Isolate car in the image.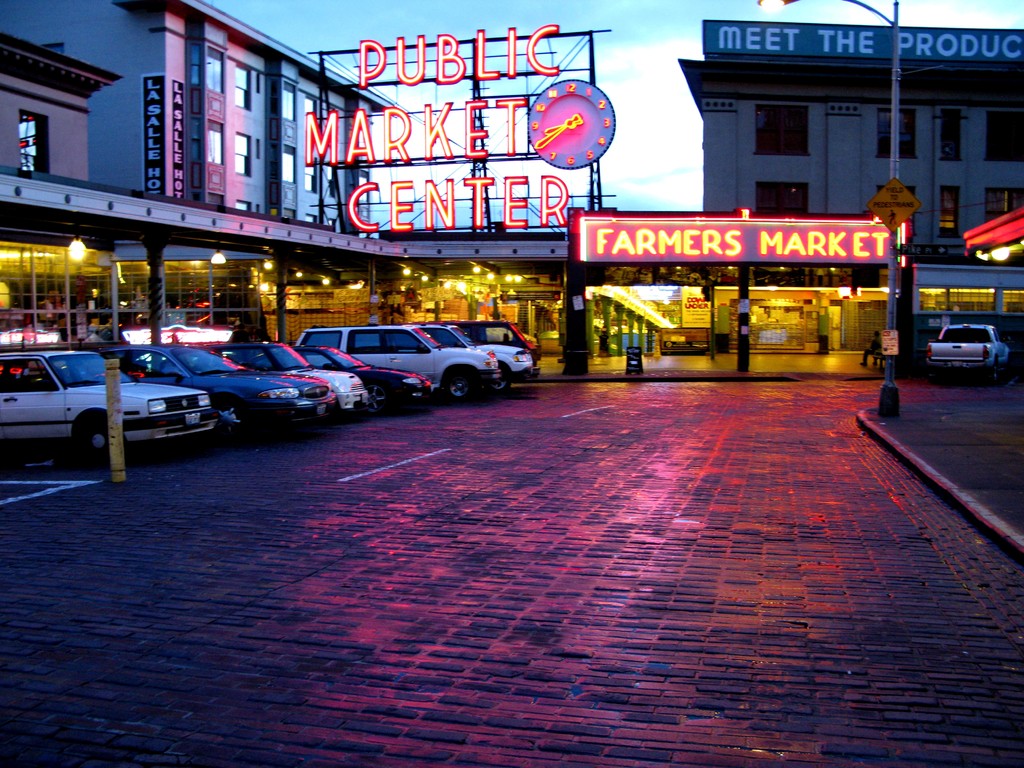
Isolated region: [left=72, top=341, right=349, bottom=439].
